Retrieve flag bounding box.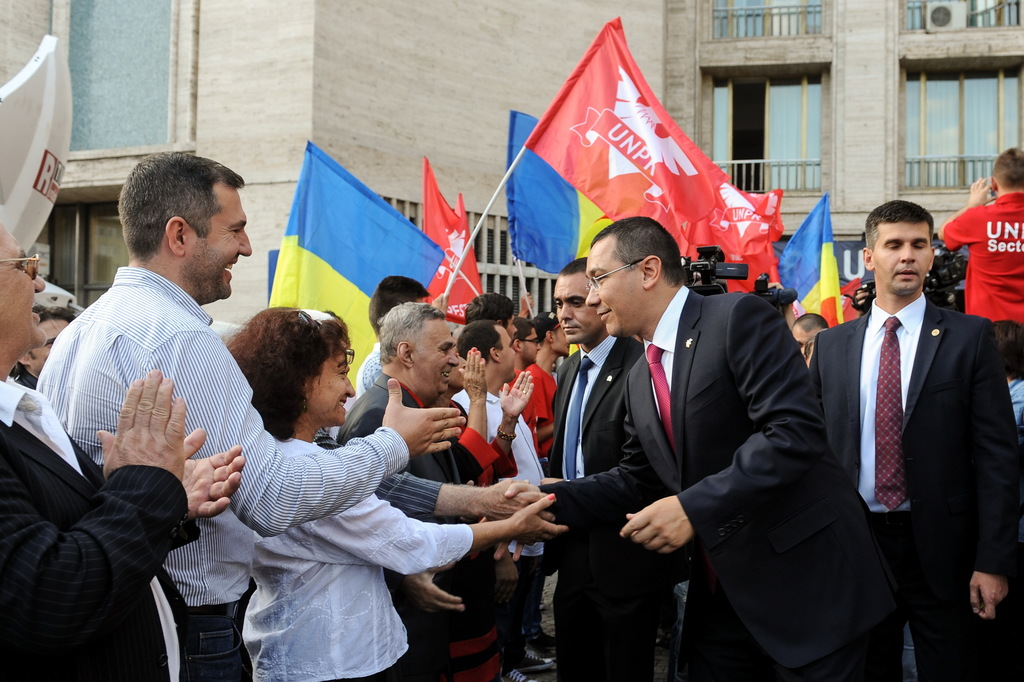
Bounding box: box(735, 183, 783, 291).
